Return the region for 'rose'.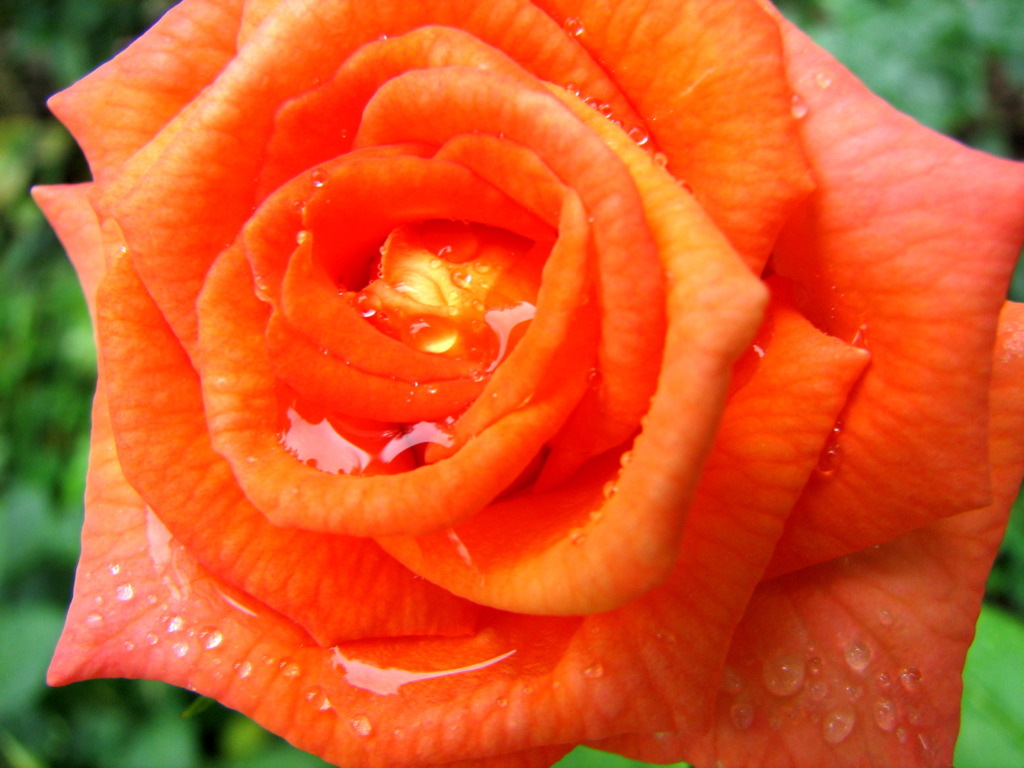
x1=27 y1=0 x2=1023 y2=767.
